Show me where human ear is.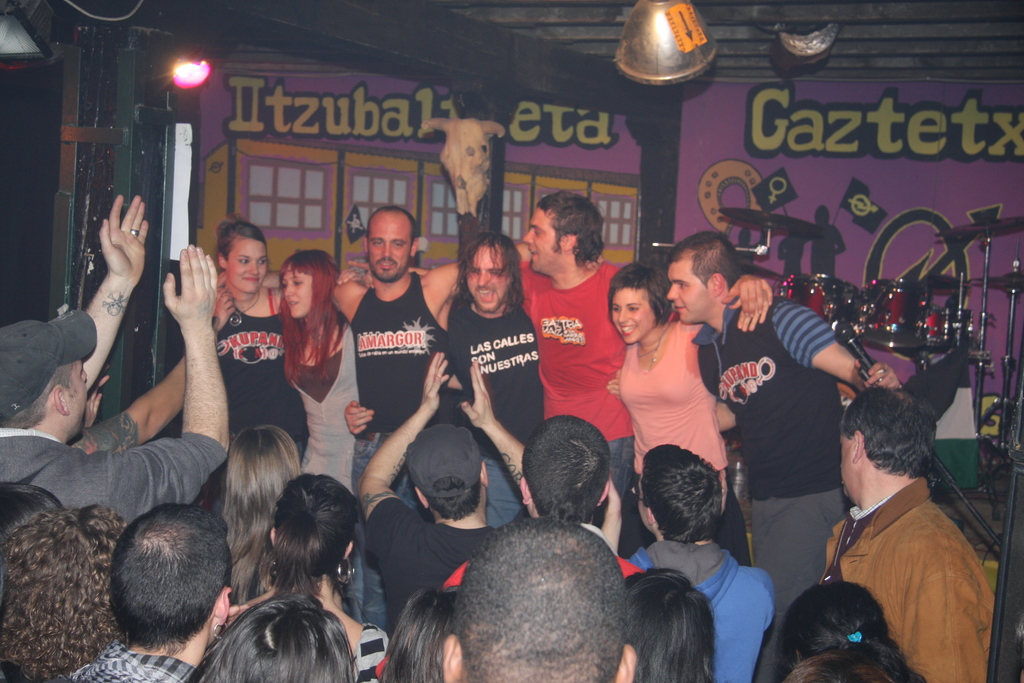
human ear is at l=346, t=541, r=354, b=559.
